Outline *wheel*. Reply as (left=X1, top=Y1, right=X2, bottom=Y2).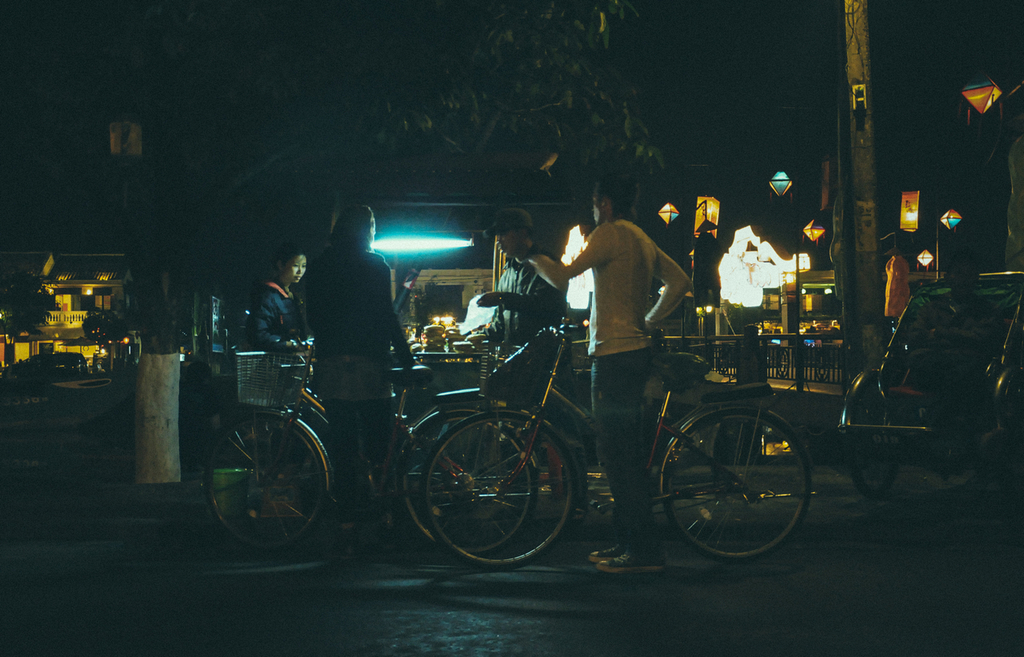
(left=418, top=407, right=574, bottom=571).
